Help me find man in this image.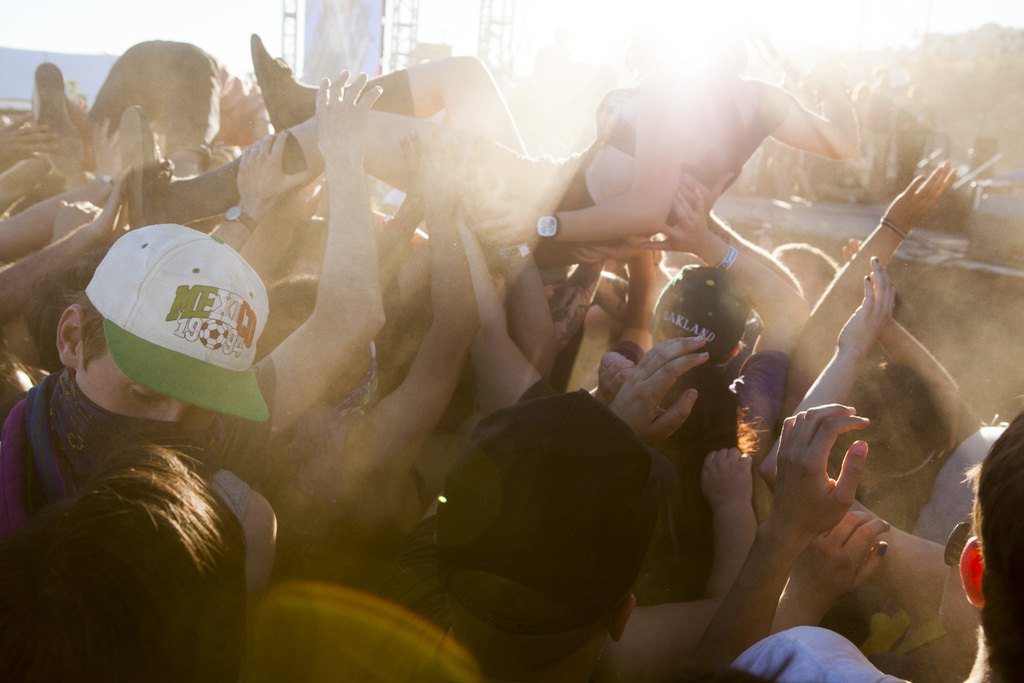
Found it: crop(717, 241, 841, 382).
